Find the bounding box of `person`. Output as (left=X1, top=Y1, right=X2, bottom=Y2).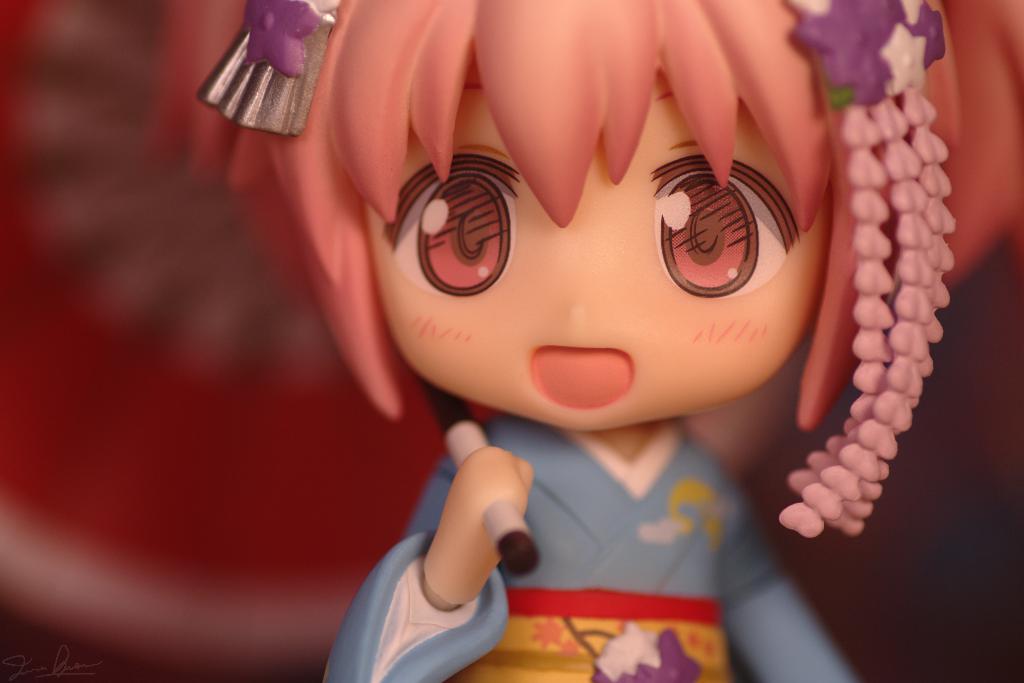
(left=156, top=0, right=1023, bottom=682).
